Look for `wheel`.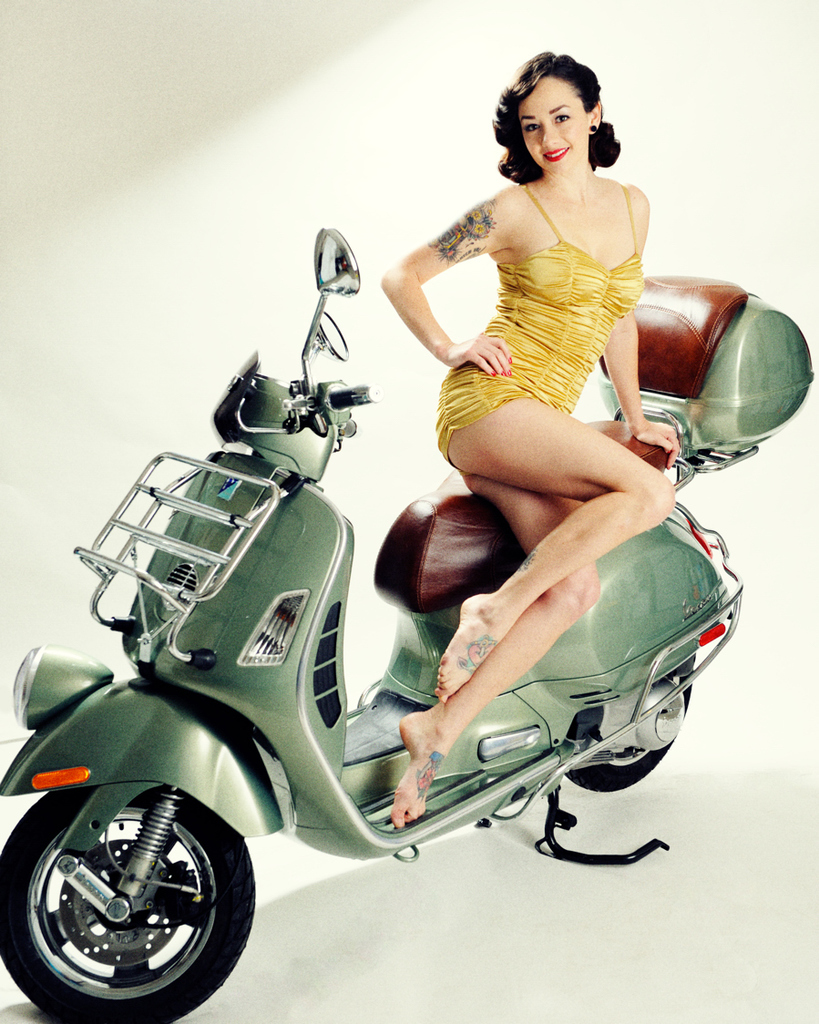
Found: l=19, t=778, r=237, b=1000.
